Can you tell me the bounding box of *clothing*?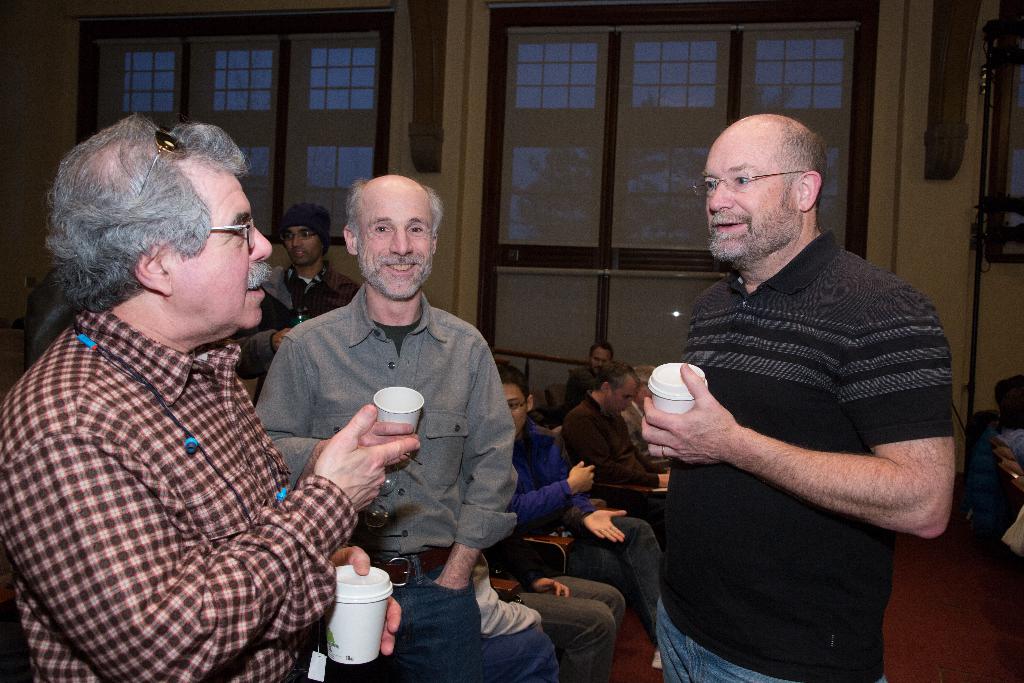
pyautogui.locateOnScreen(250, 280, 516, 682).
